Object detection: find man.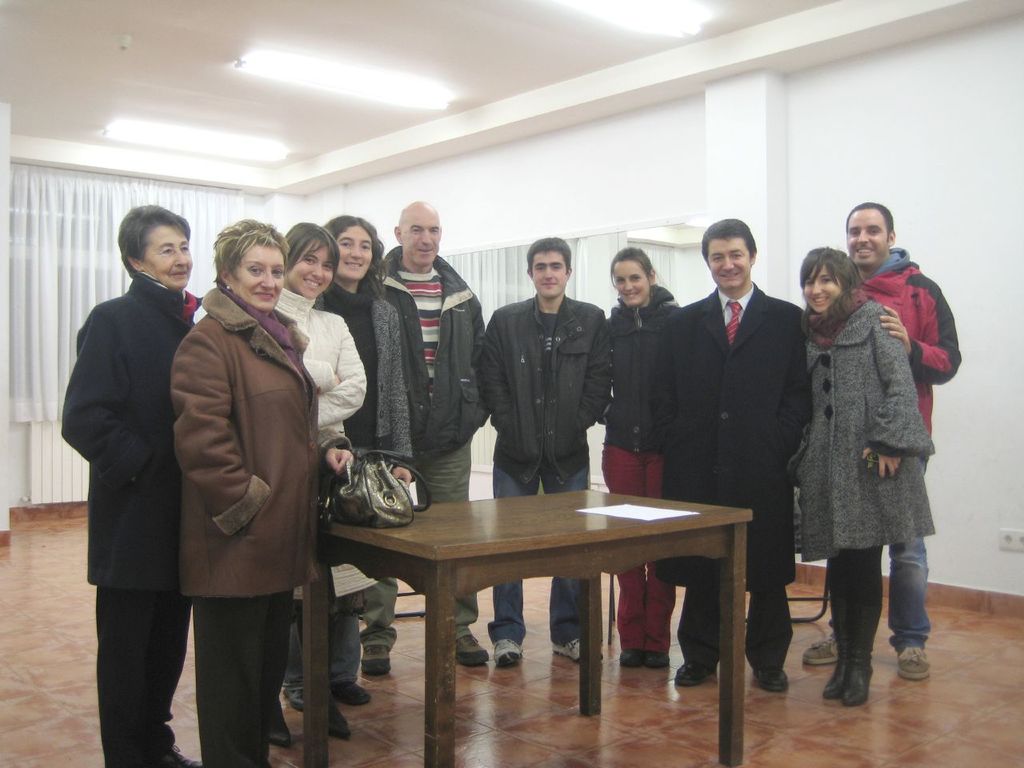
[left=361, top=196, right=489, bottom=678].
